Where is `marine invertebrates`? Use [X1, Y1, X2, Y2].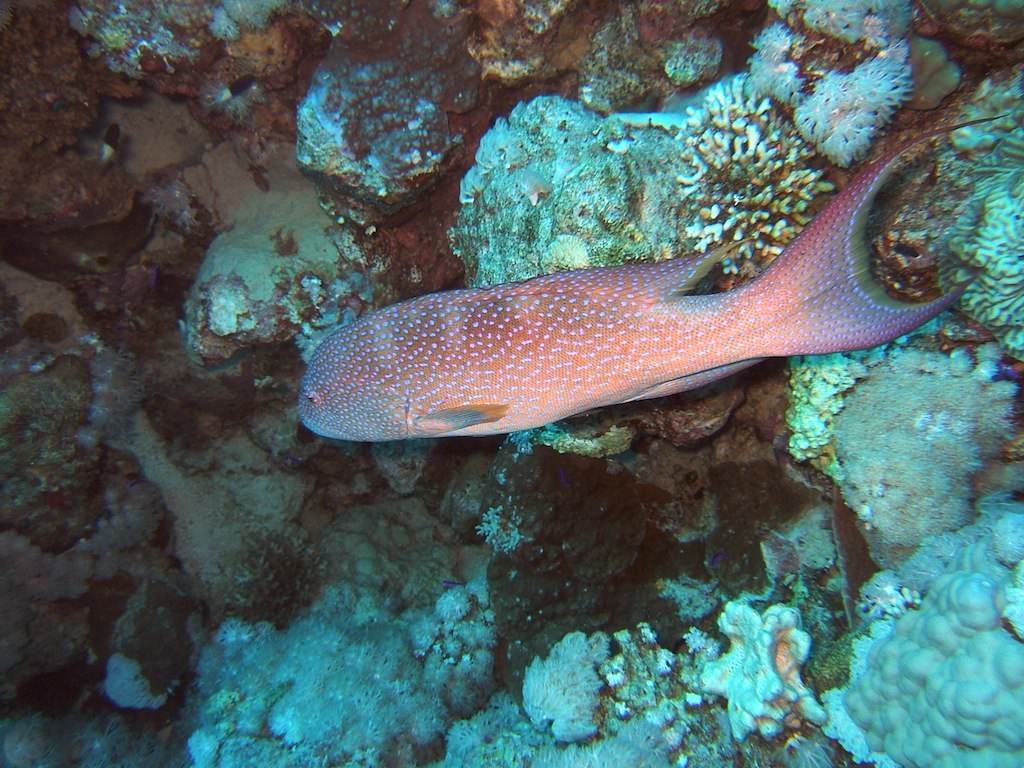
[849, 529, 1023, 756].
